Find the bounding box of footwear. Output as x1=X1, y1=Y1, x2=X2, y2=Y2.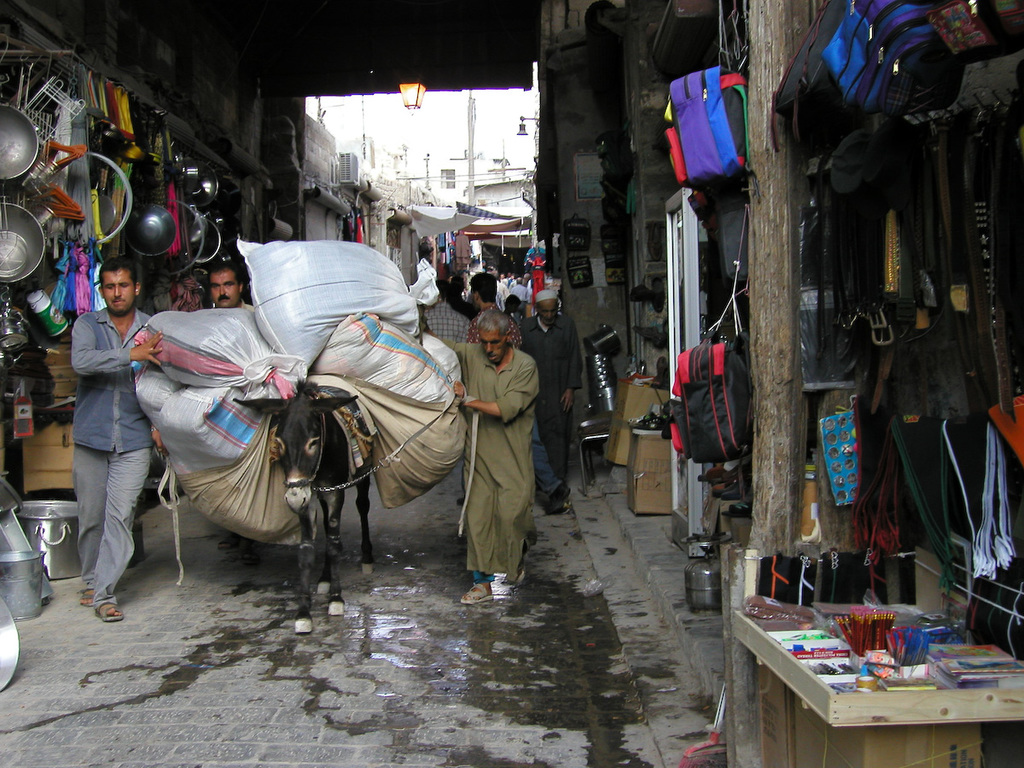
x1=457, y1=496, x2=464, y2=507.
